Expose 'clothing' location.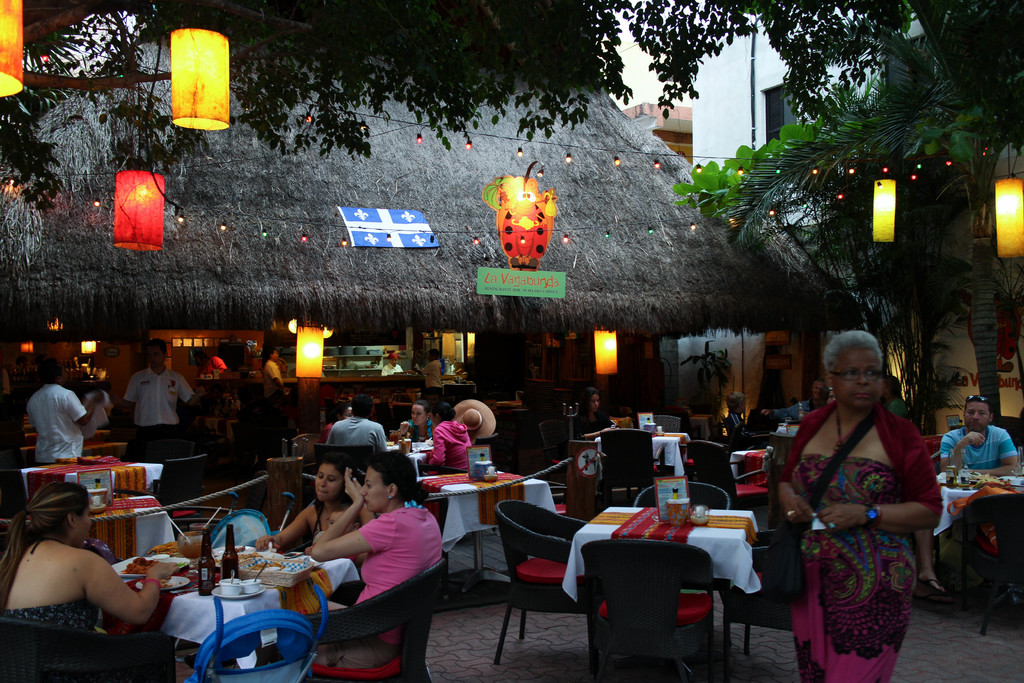
Exposed at region(328, 418, 388, 446).
